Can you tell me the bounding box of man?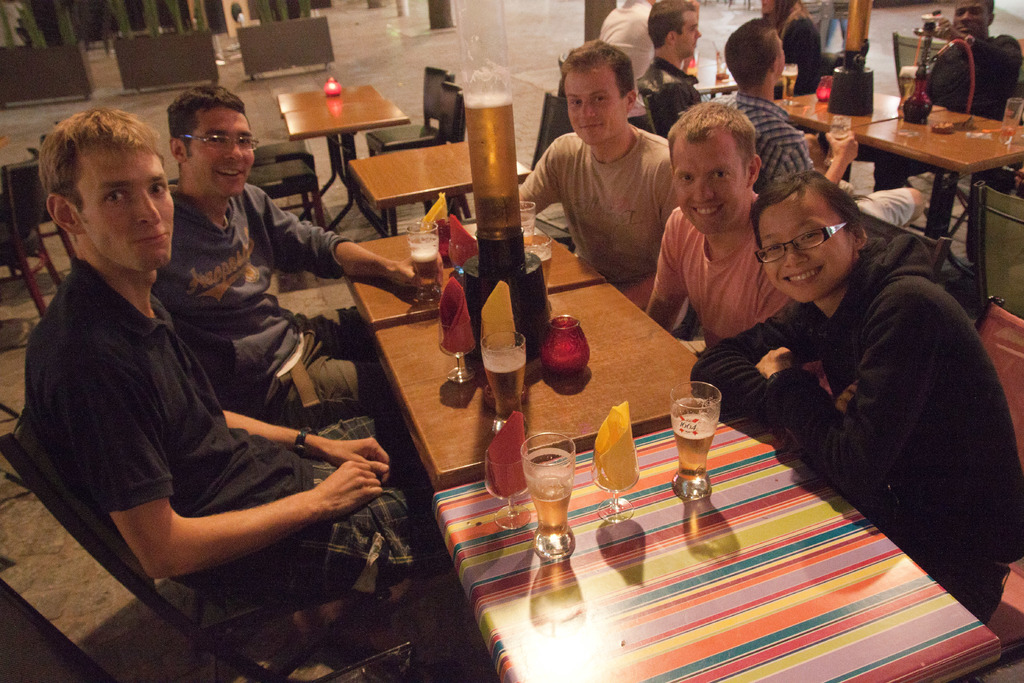
BBox(523, 35, 684, 317).
